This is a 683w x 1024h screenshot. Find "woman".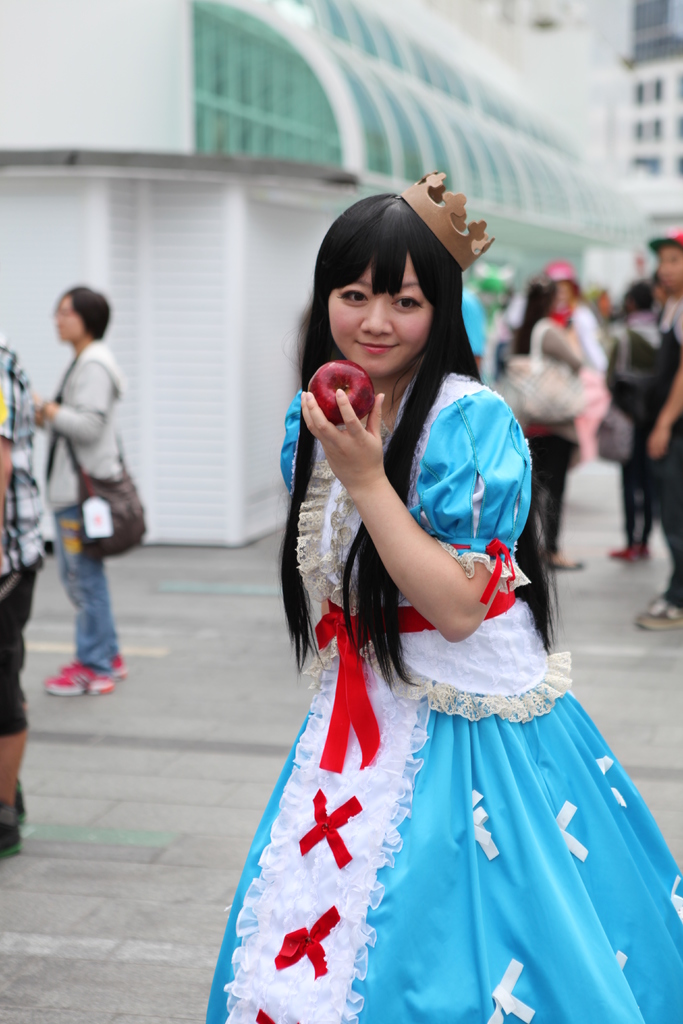
Bounding box: rect(19, 276, 130, 692).
